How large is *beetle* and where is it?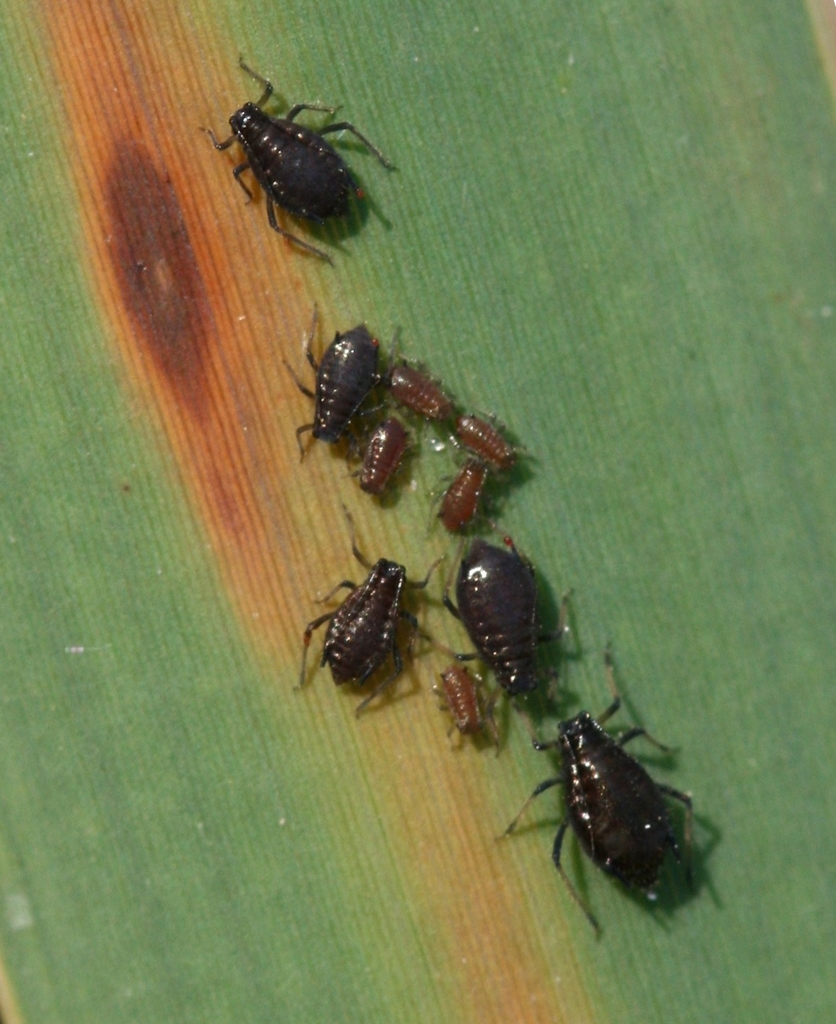
Bounding box: BBox(456, 538, 581, 707).
